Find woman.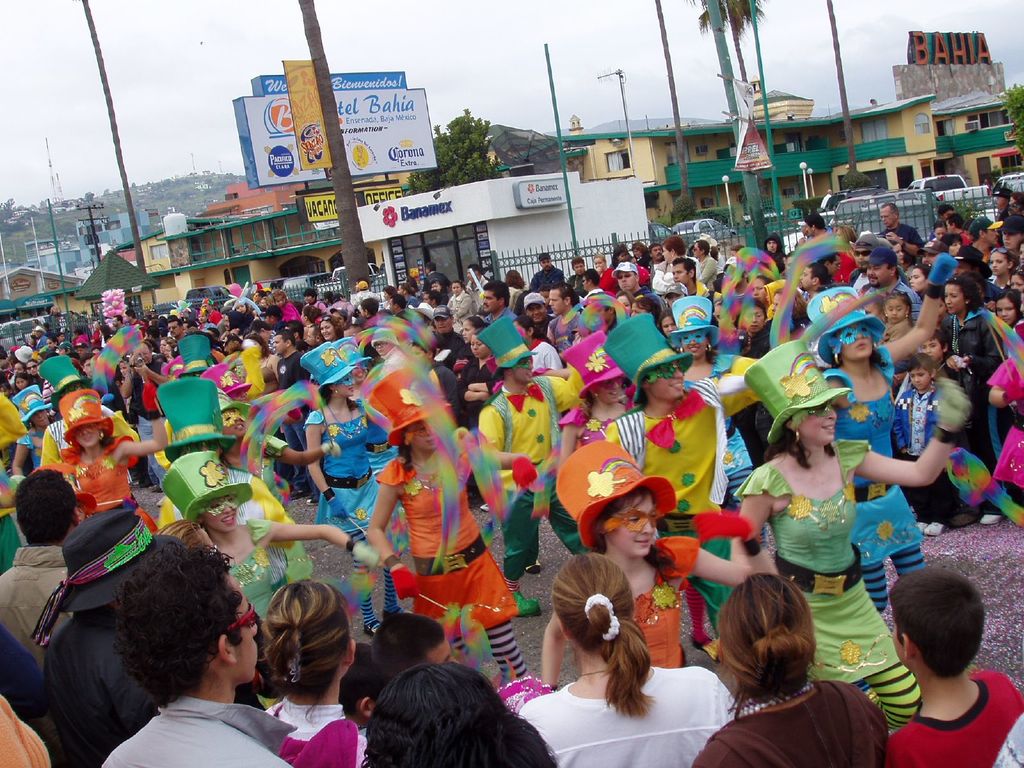
(449, 278, 473, 323).
